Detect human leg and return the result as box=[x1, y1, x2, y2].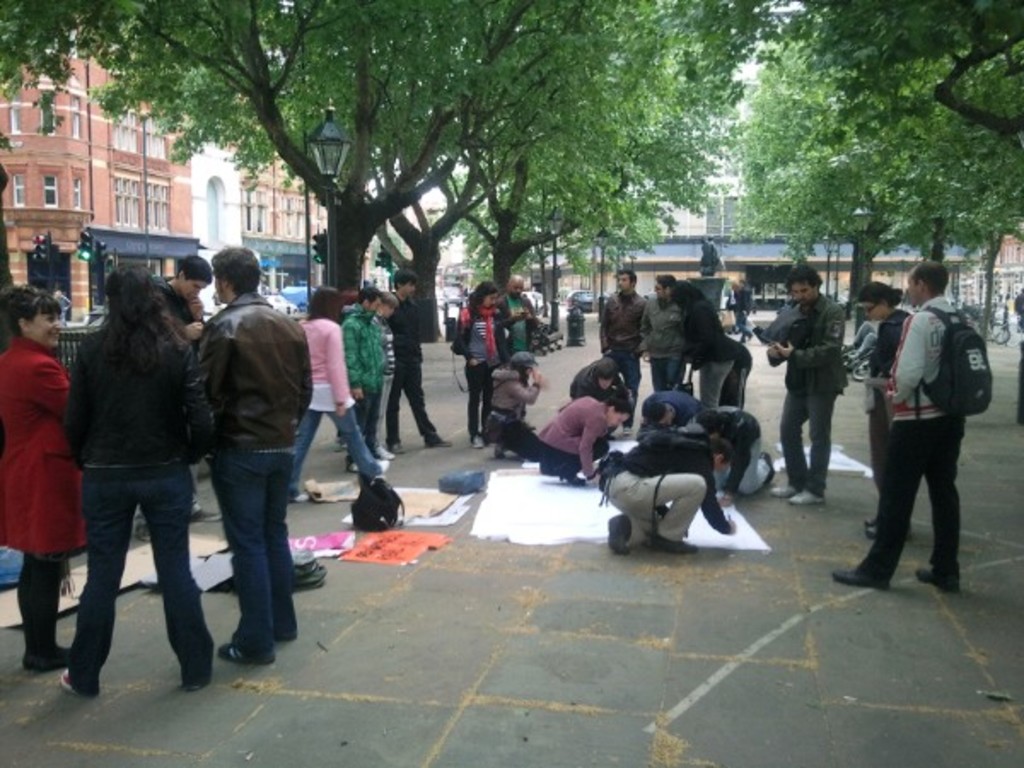
box=[138, 468, 213, 684].
